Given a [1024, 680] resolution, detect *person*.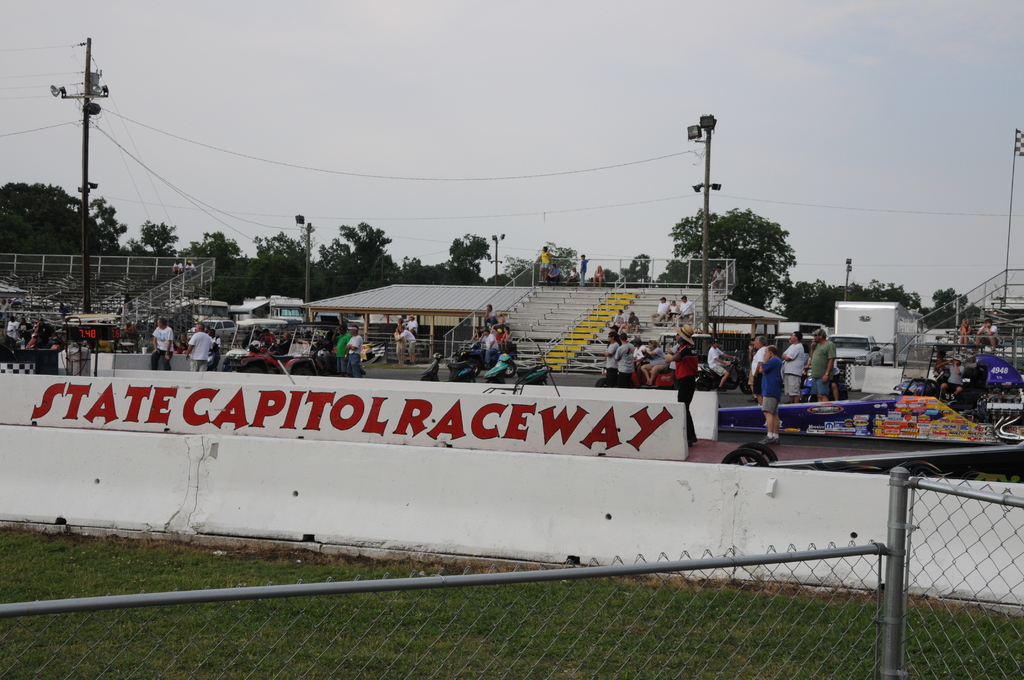
bbox=(651, 295, 667, 328).
